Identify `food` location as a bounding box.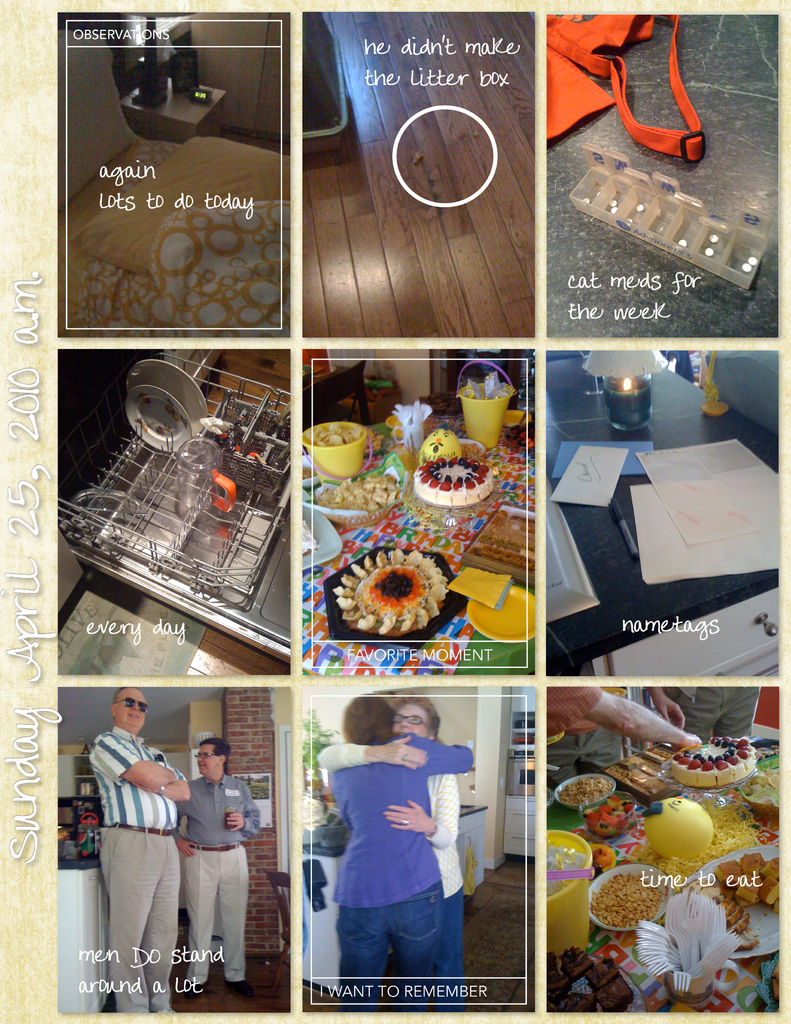
(560, 774, 607, 803).
